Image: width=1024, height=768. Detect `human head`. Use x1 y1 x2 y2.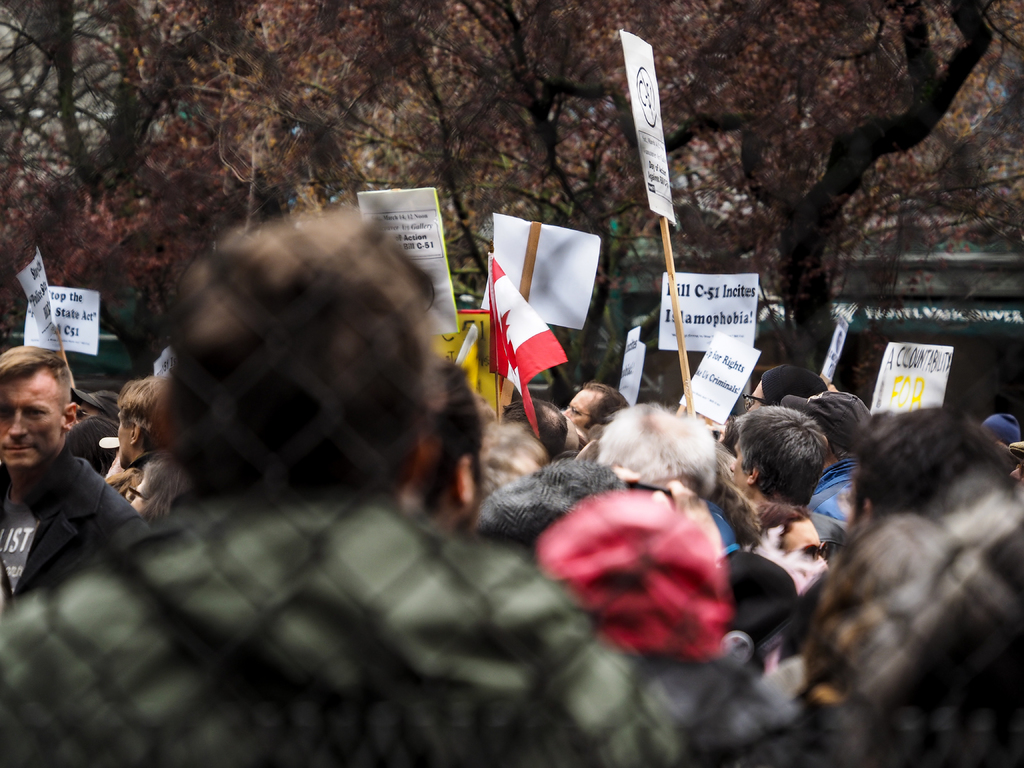
67 414 118 474.
